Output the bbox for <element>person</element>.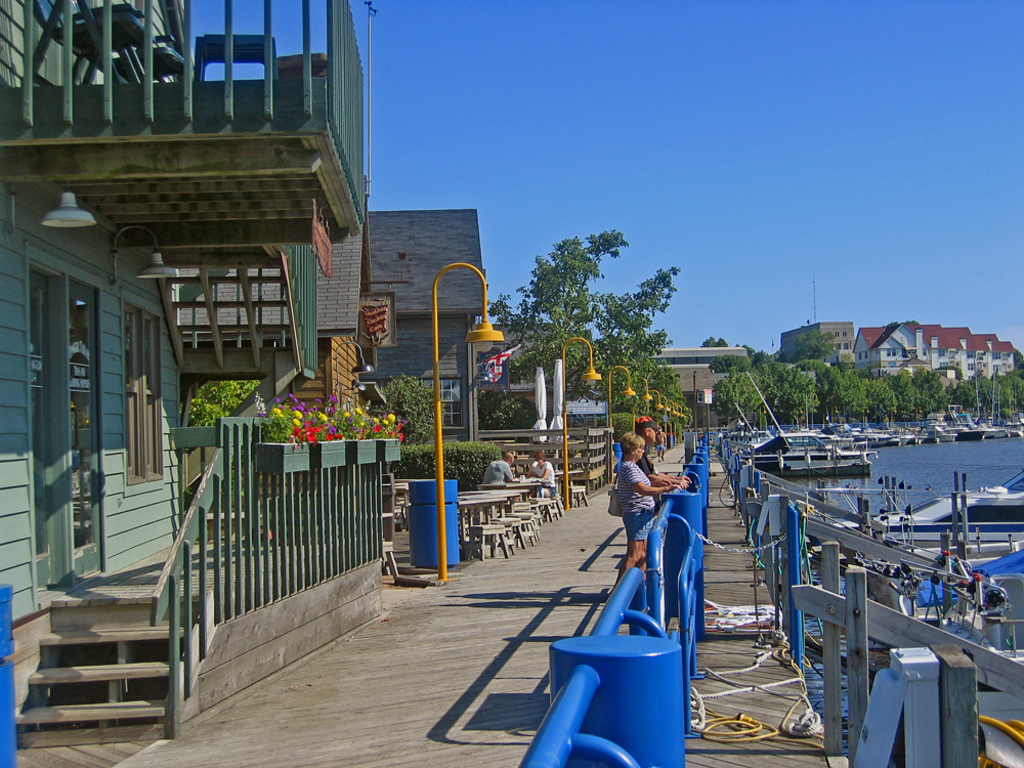
482:451:521:500.
